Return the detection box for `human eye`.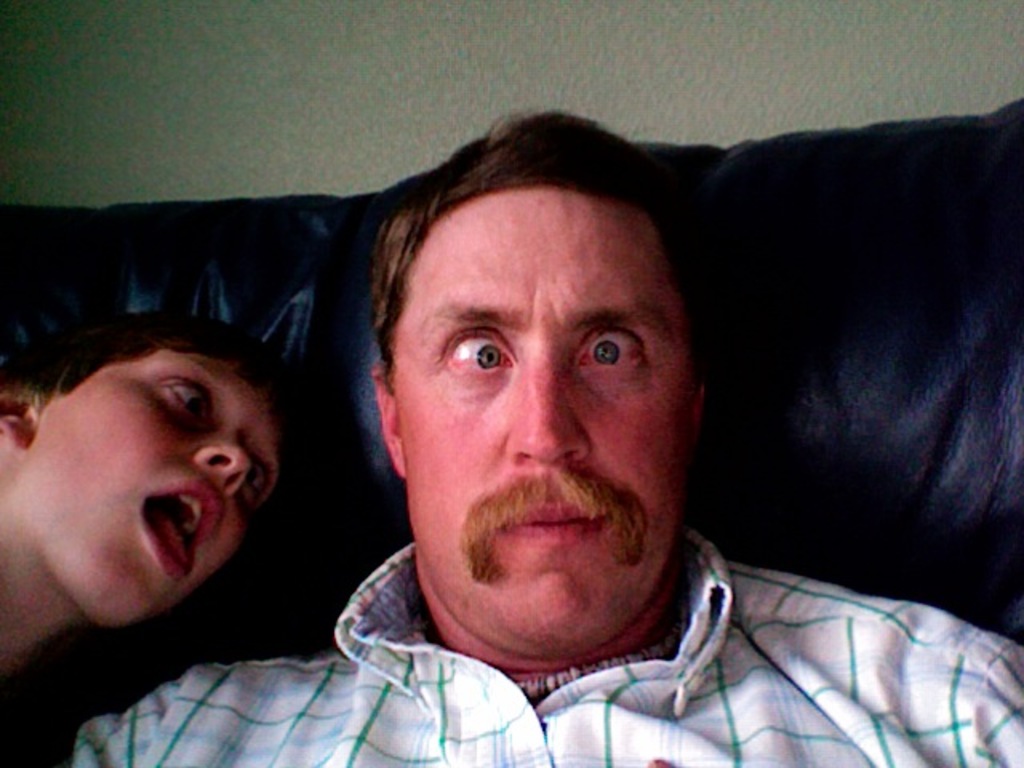
(left=426, top=317, right=518, bottom=394).
